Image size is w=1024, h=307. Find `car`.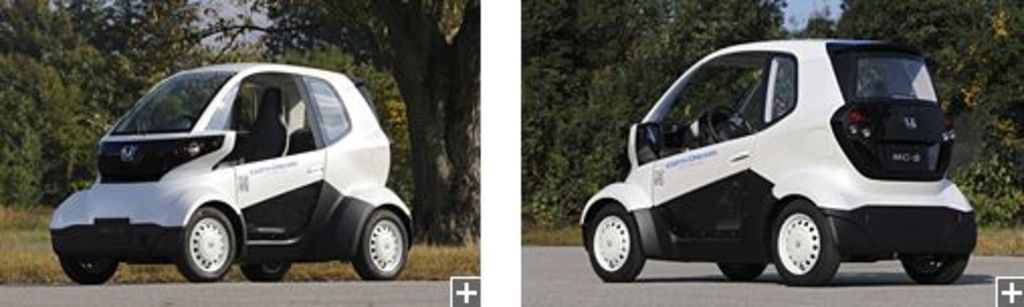
576/26/982/285.
